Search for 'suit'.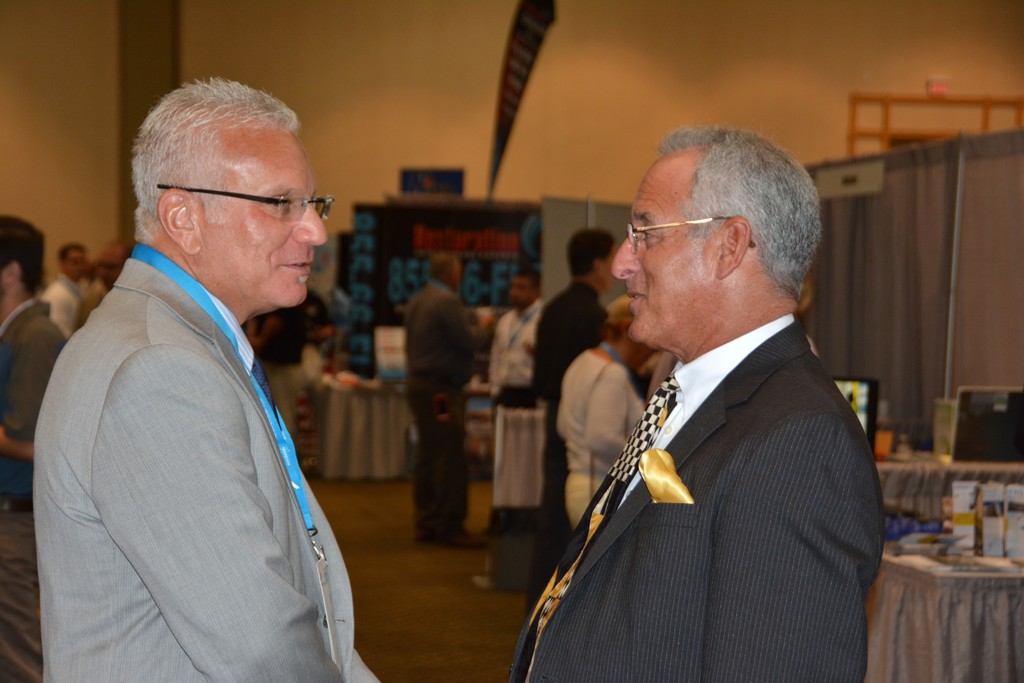
Found at 526,259,902,665.
